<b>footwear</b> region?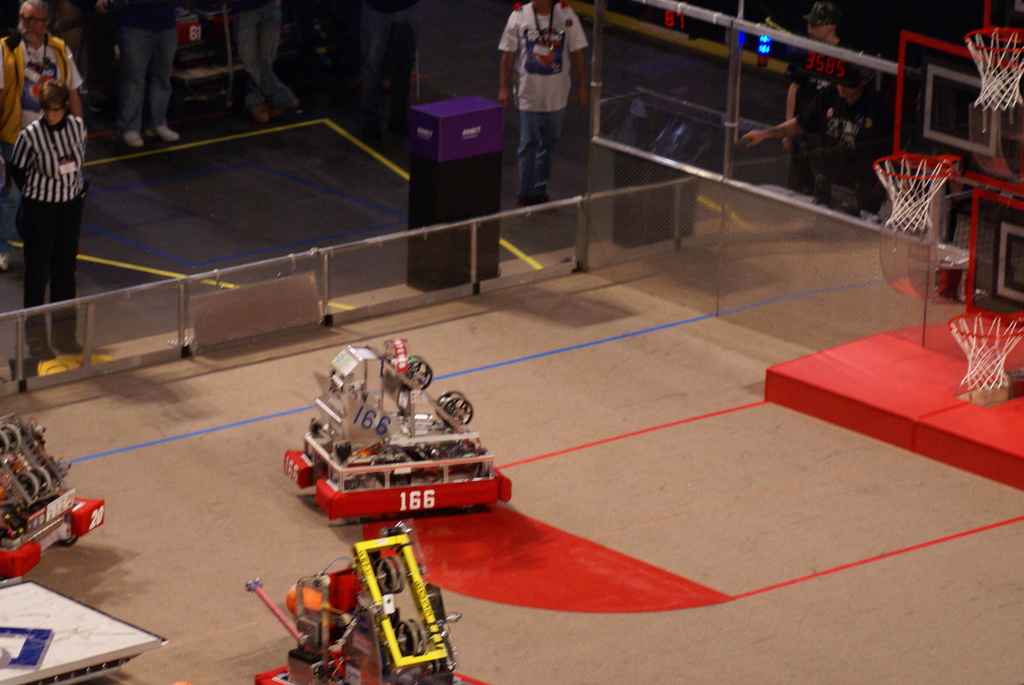
pyautogui.locateOnScreen(26, 340, 47, 362)
